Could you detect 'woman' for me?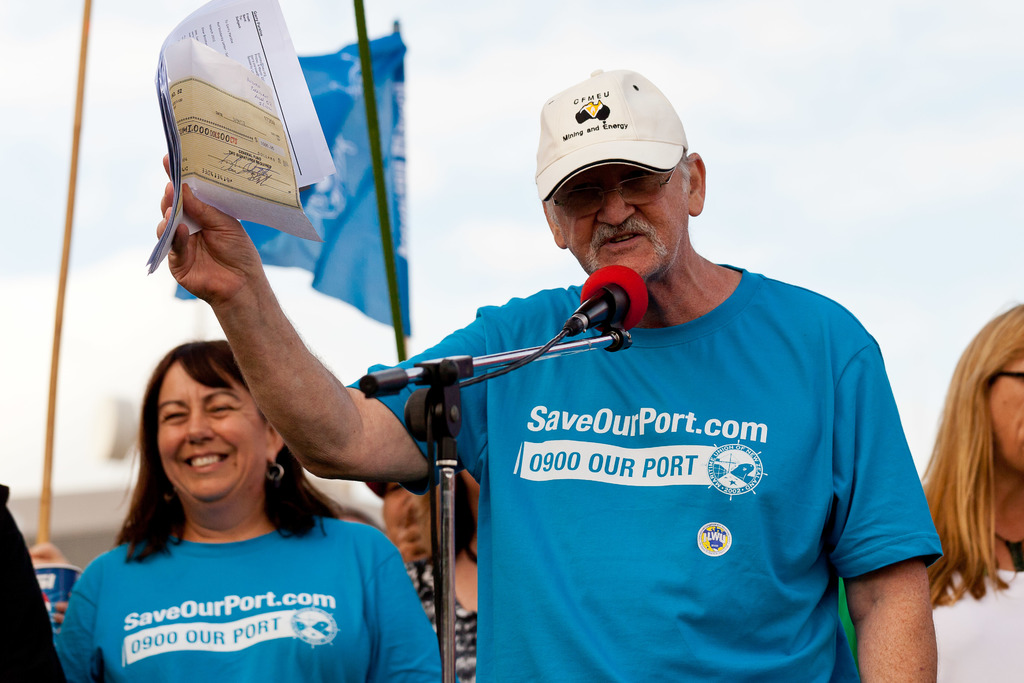
Detection result: select_region(404, 471, 484, 682).
